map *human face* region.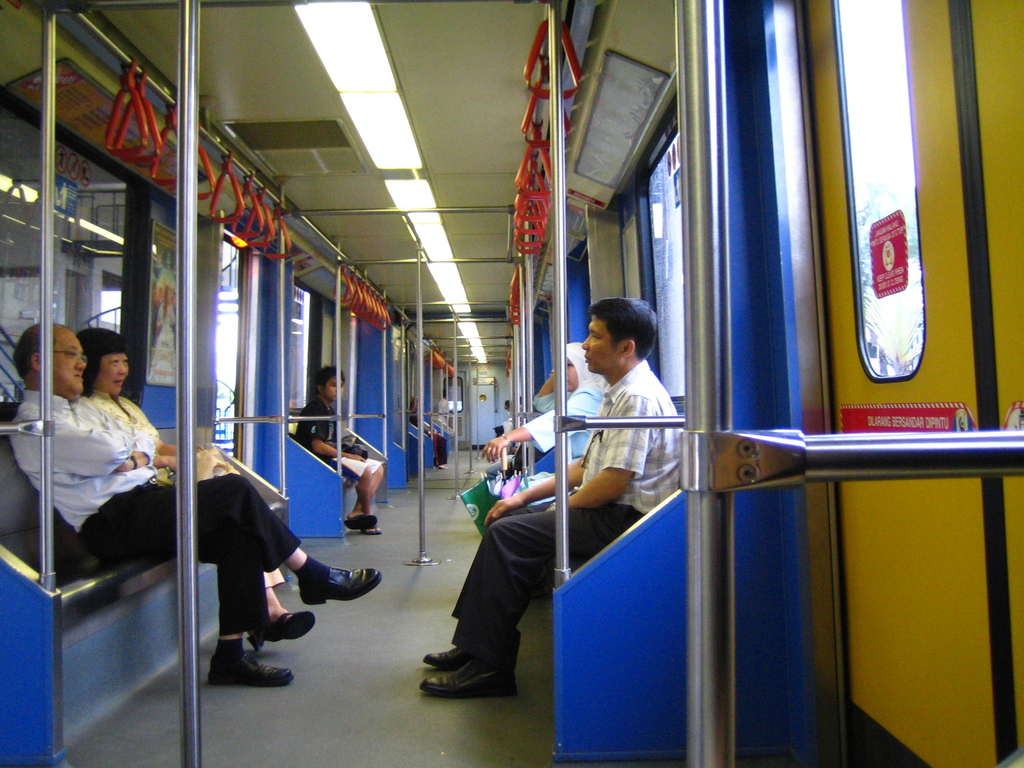
Mapped to Rect(580, 315, 620, 369).
